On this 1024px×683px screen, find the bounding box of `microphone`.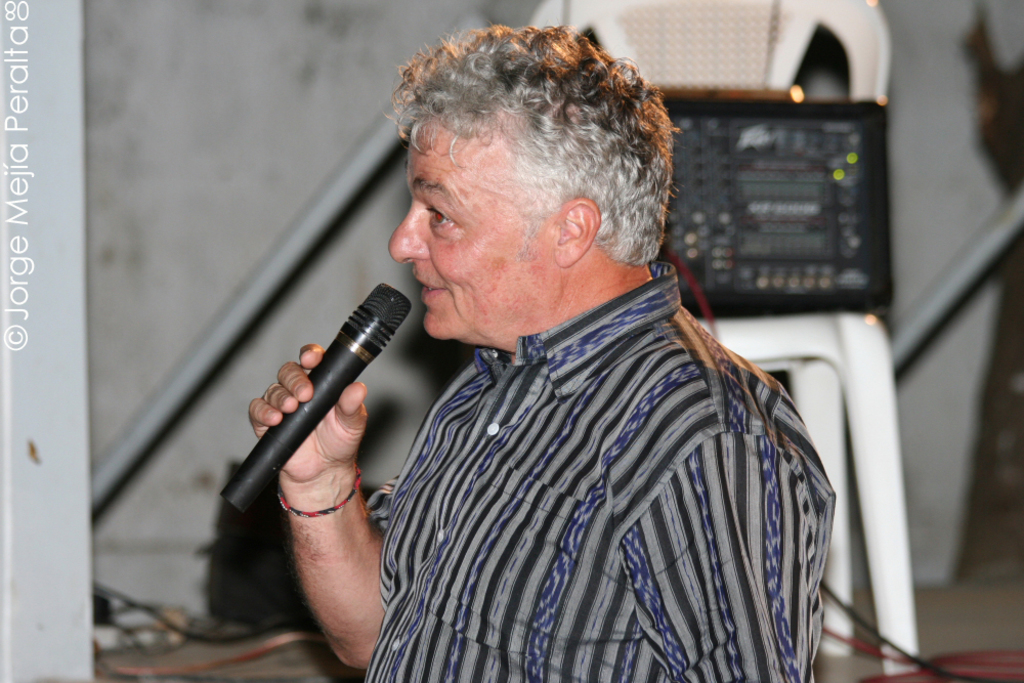
Bounding box: crop(226, 278, 411, 519).
